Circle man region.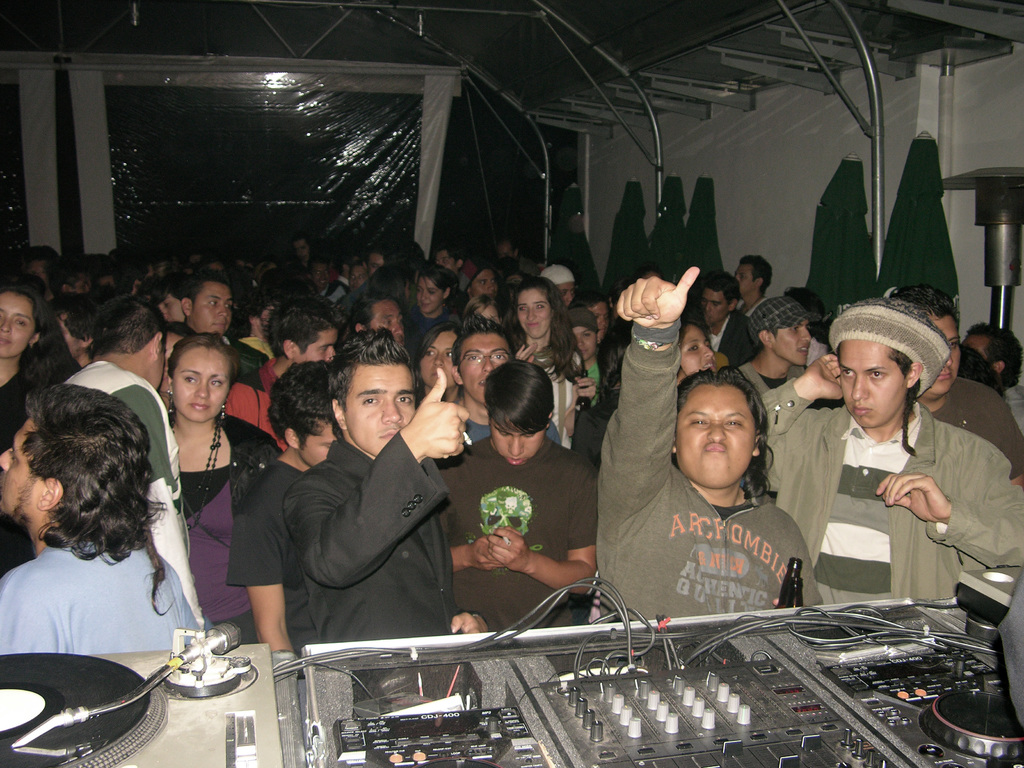
Region: rect(735, 306, 812, 405).
